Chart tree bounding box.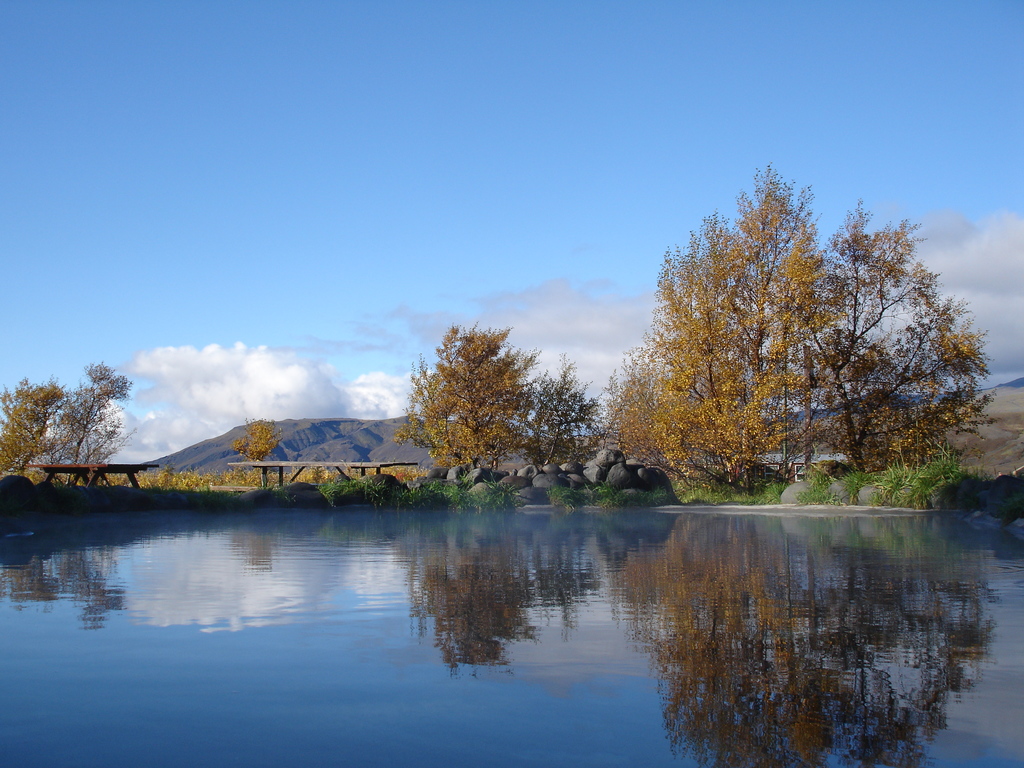
Charted: <box>42,362,133,479</box>.
